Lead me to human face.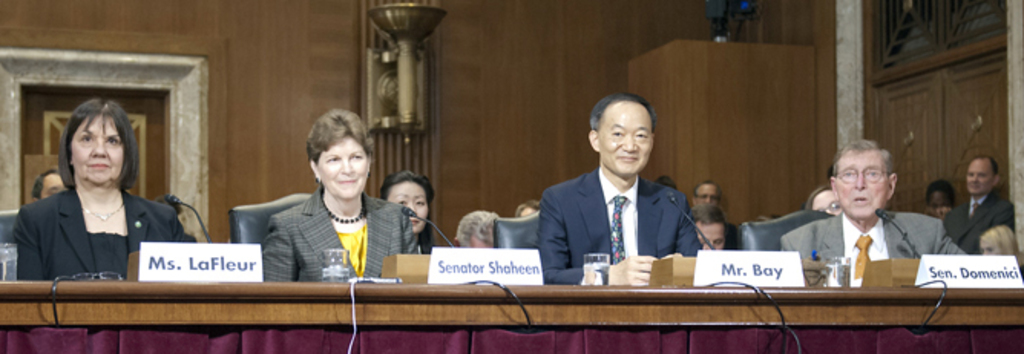
Lead to (x1=389, y1=179, x2=429, y2=234).
